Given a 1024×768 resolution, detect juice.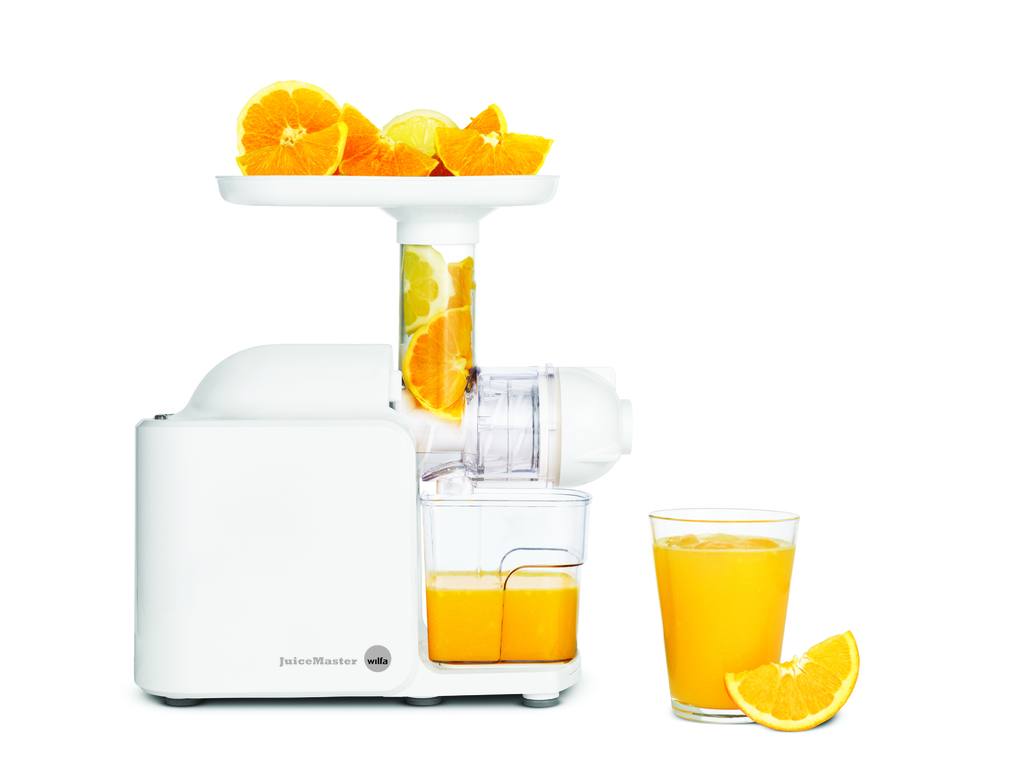
select_region(429, 565, 577, 658).
